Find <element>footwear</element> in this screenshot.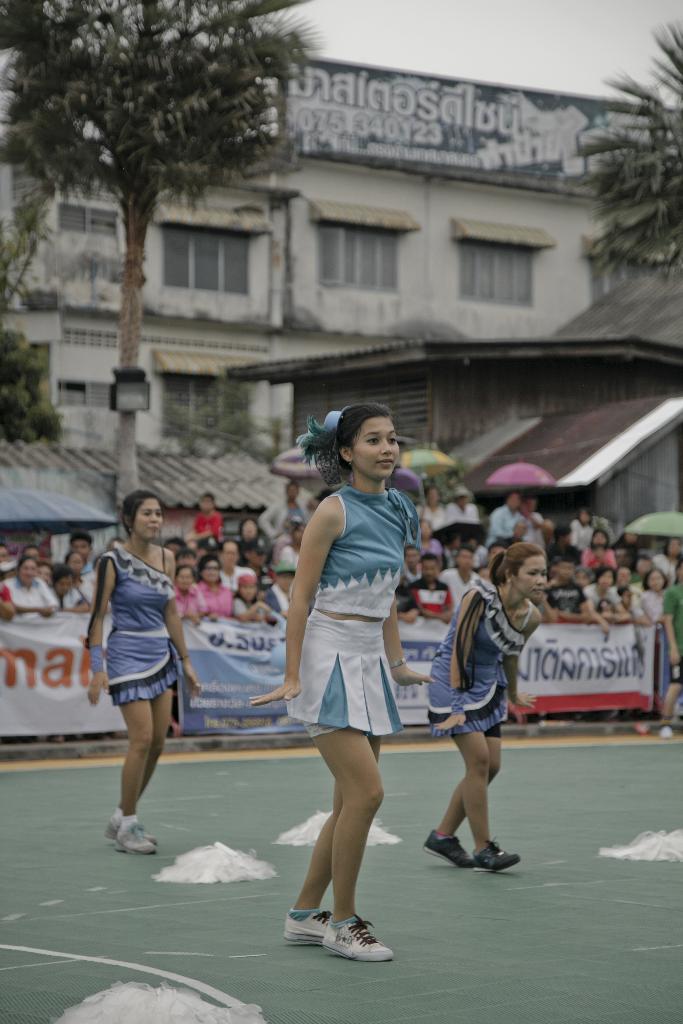
The bounding box for <element>footwear</element> is <region>422, 829, 472, 867</region>.
